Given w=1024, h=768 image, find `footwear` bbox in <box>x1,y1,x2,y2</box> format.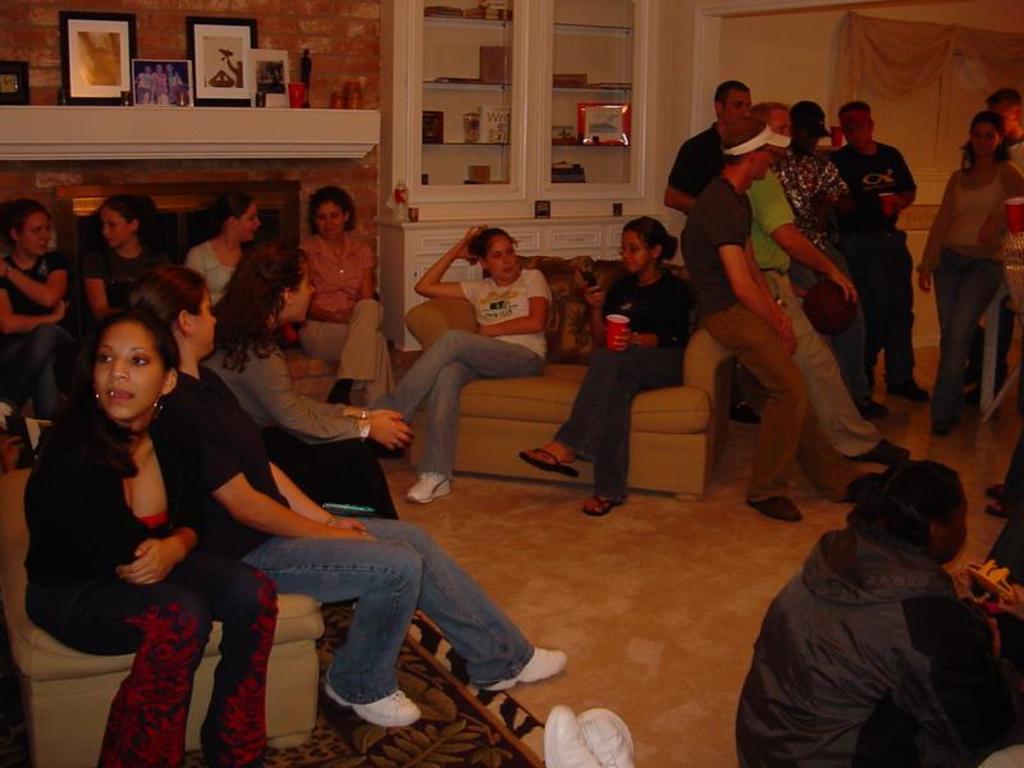
<box>518,444,585,481</box>.
